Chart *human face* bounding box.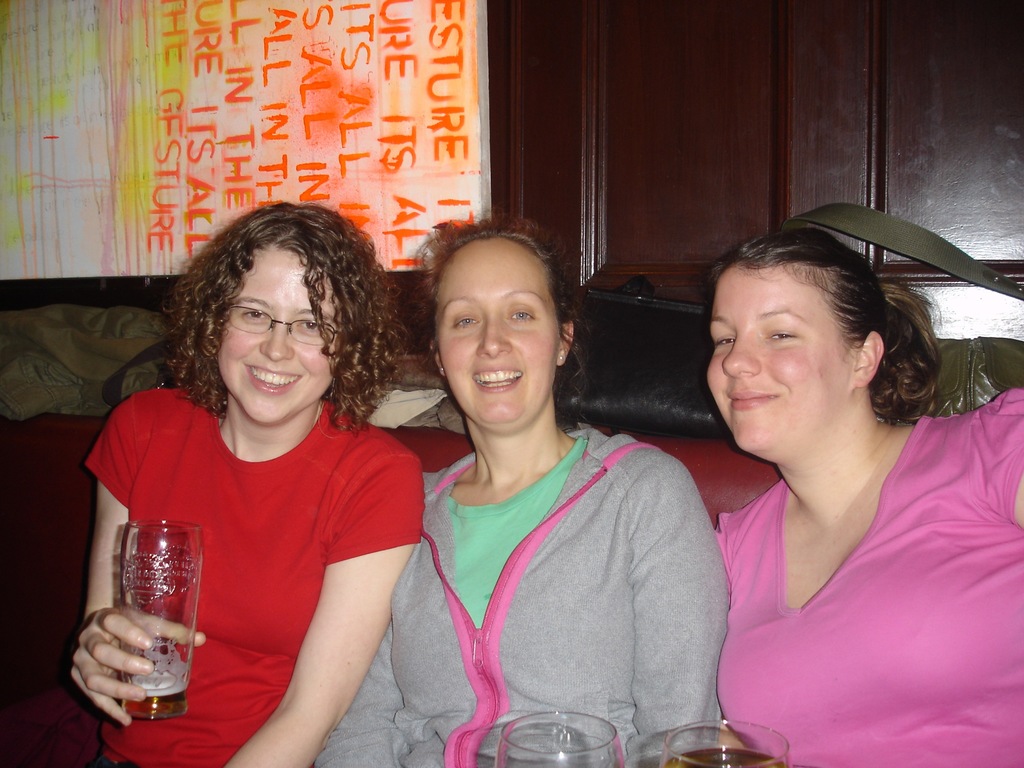
Charted: detection(706, 260, 857, 455).
